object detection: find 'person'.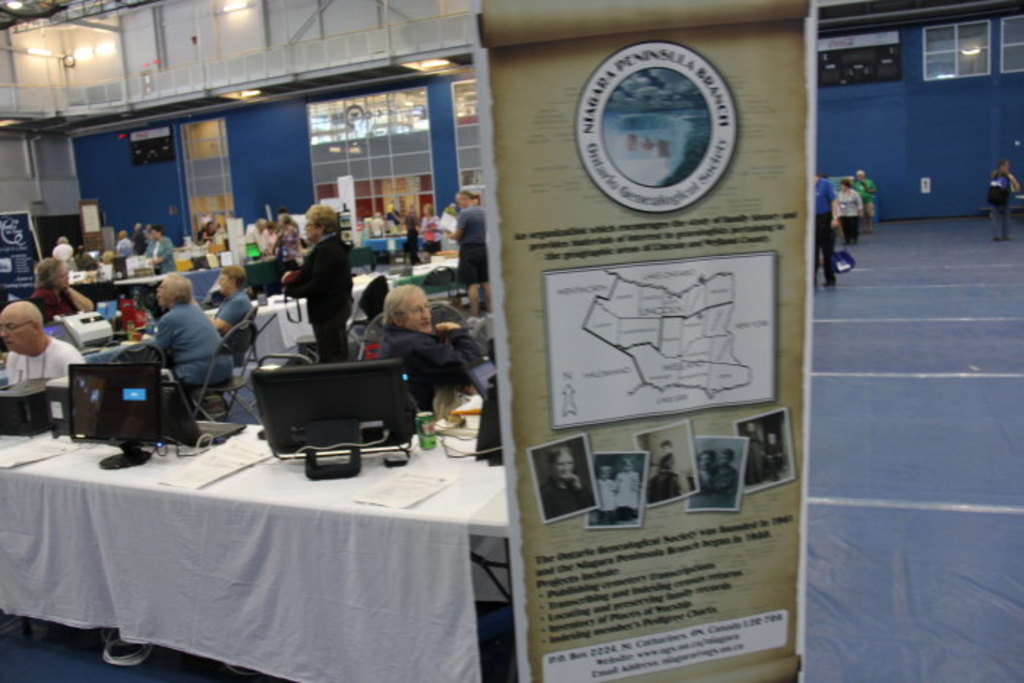
616, 461, 639, 521.
